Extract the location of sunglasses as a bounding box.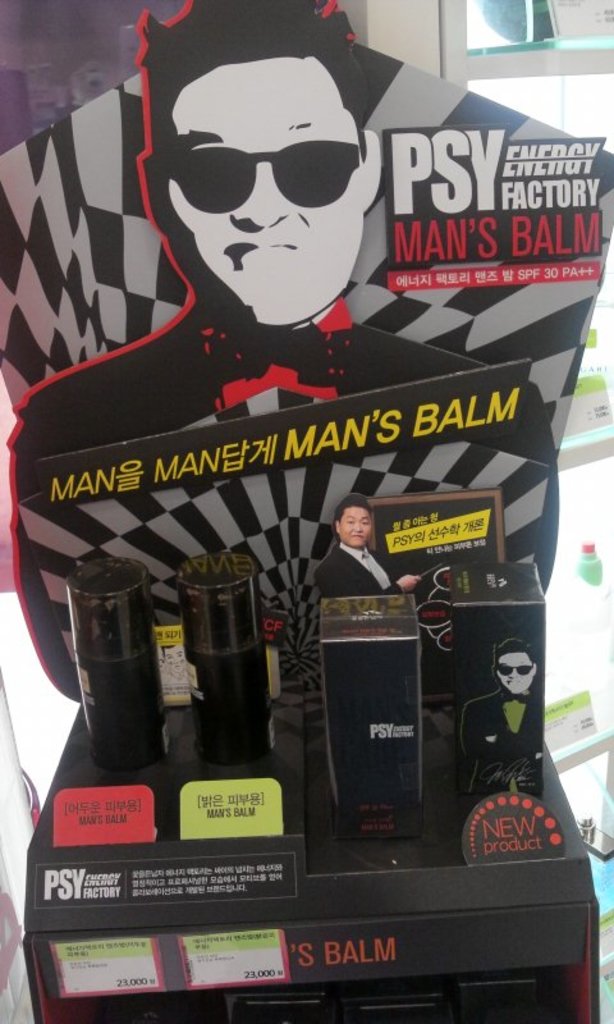
(left=165, top=141, right=359, bottom=214).
